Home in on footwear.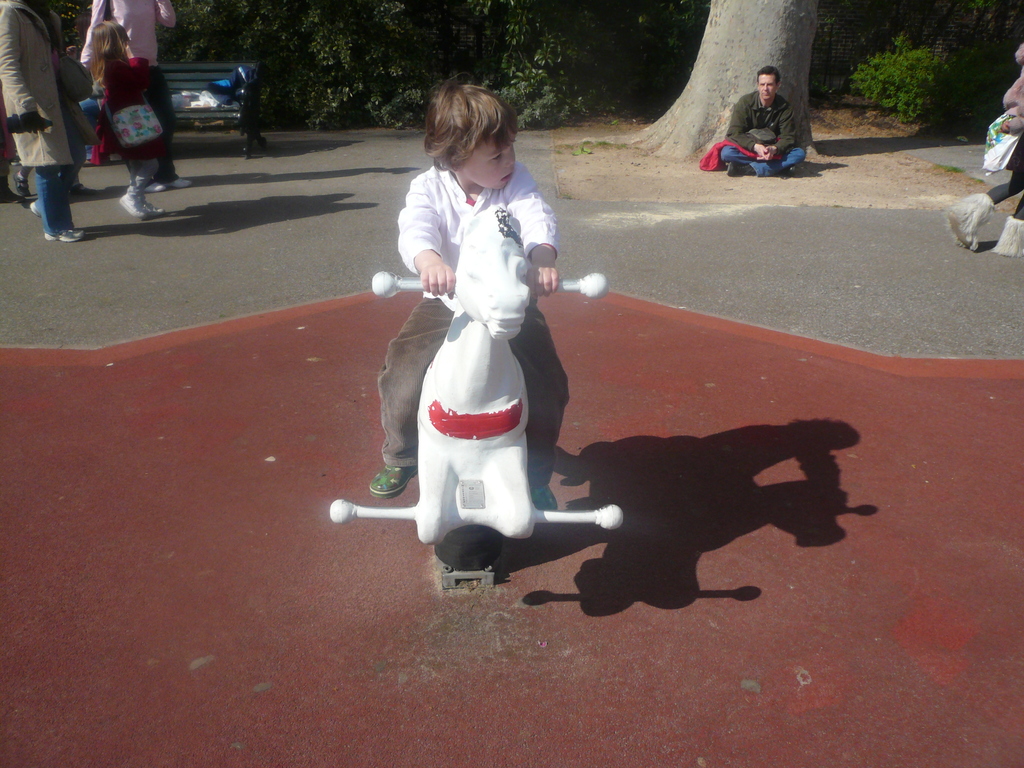
Homed in at [left=531, top=483, right=556, bottom=512].
